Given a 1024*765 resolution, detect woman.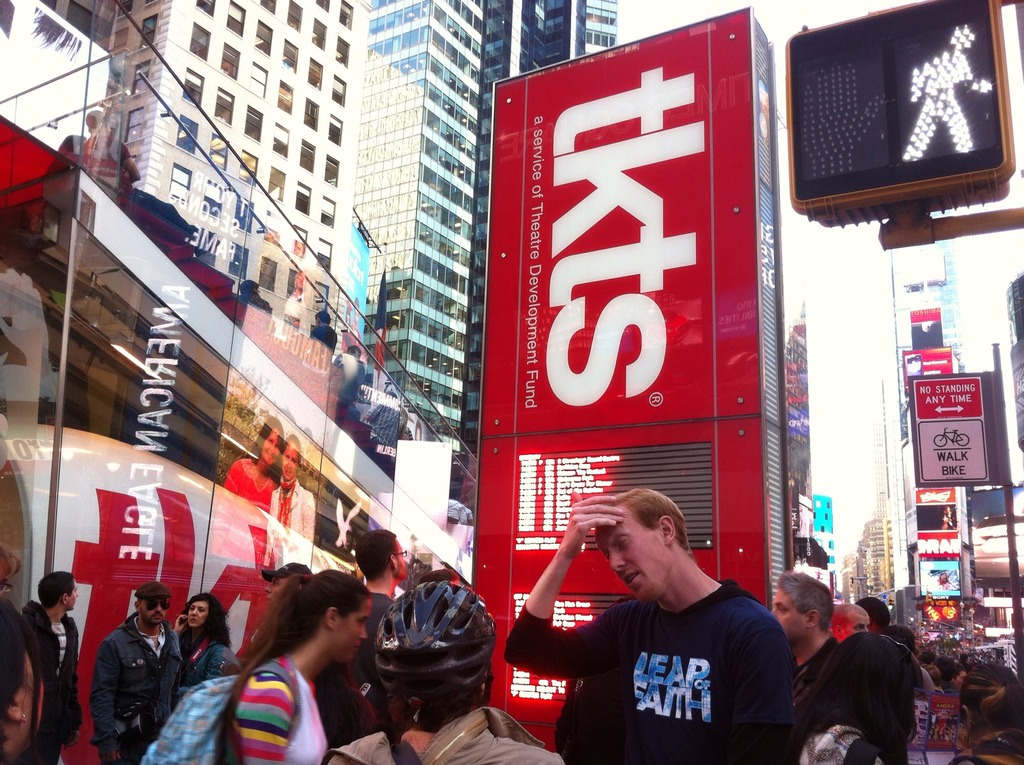
178/593/239/710.
